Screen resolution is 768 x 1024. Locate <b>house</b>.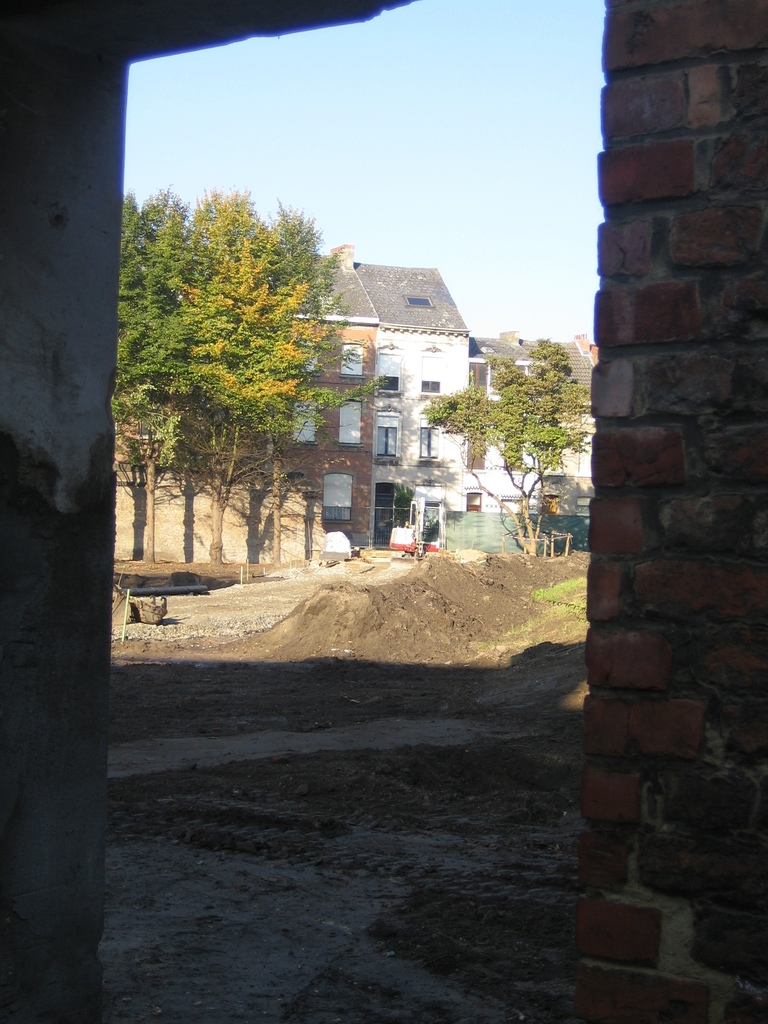
<bbox>369, 257, 470, 535</bbox>.
